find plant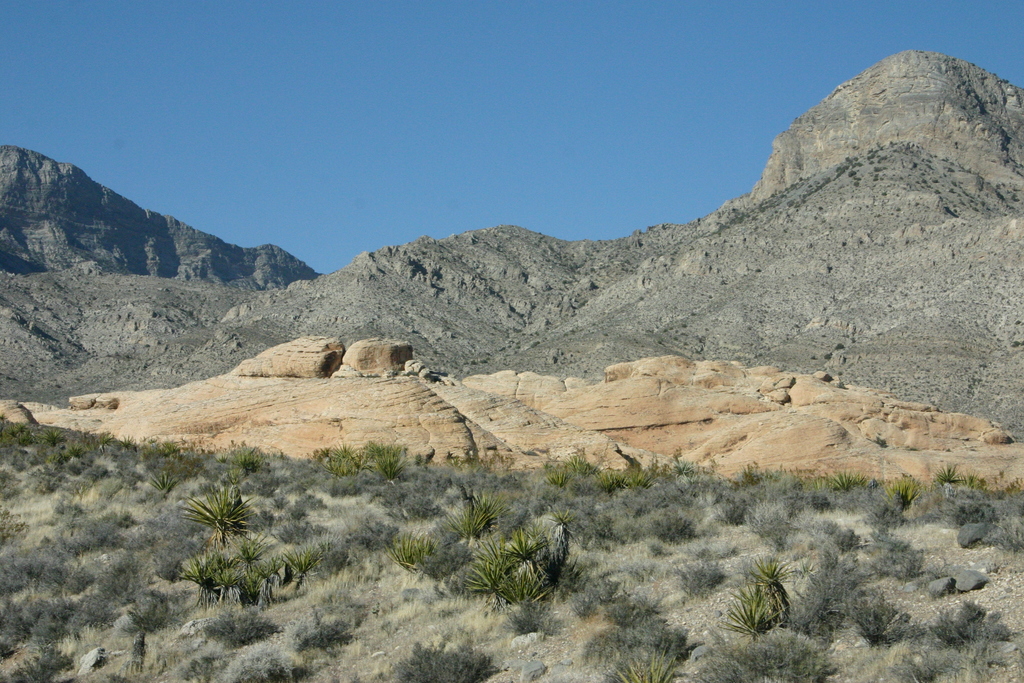
475/520/521/596
